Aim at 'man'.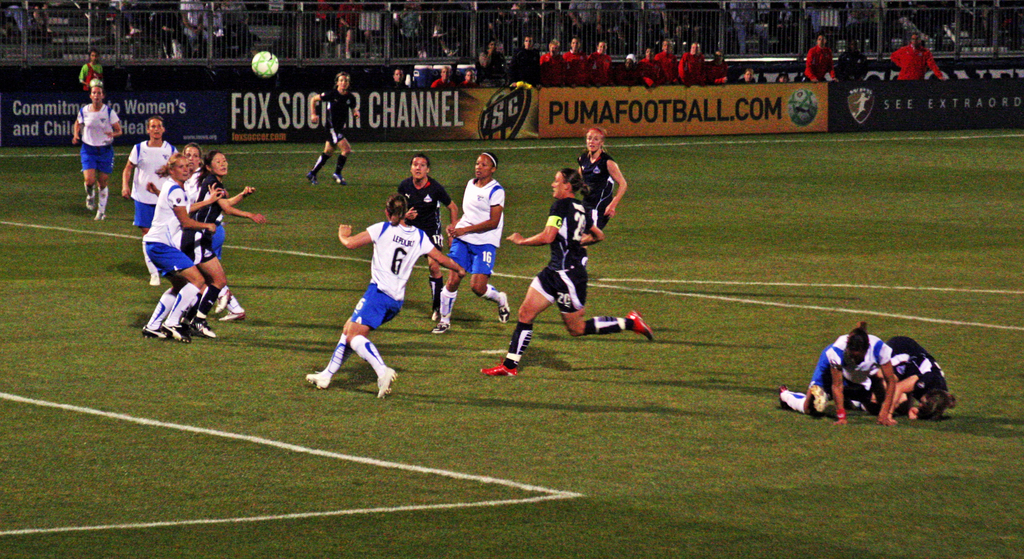
Aimed at [x1=737, y1=70, x2=752, y2=86].
